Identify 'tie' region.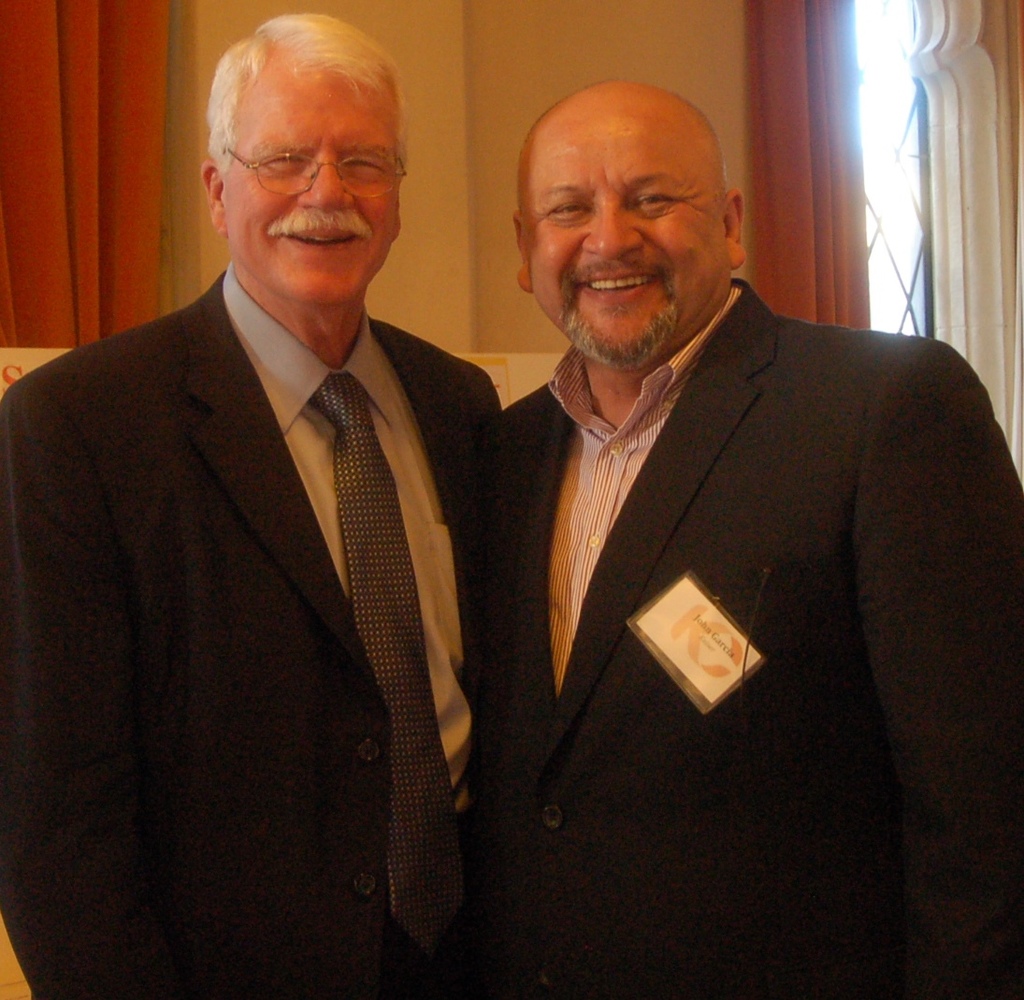
Region: 307,370,470,961.
